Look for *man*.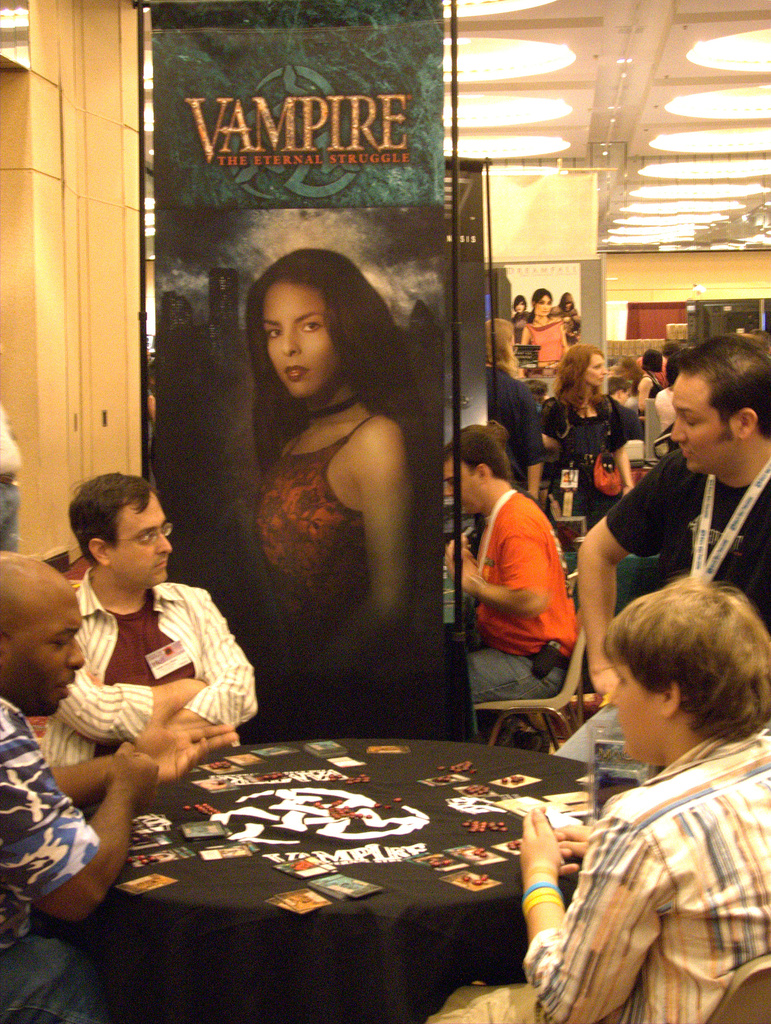
Found: (left=653, top=347, right=690, bottom=435).
